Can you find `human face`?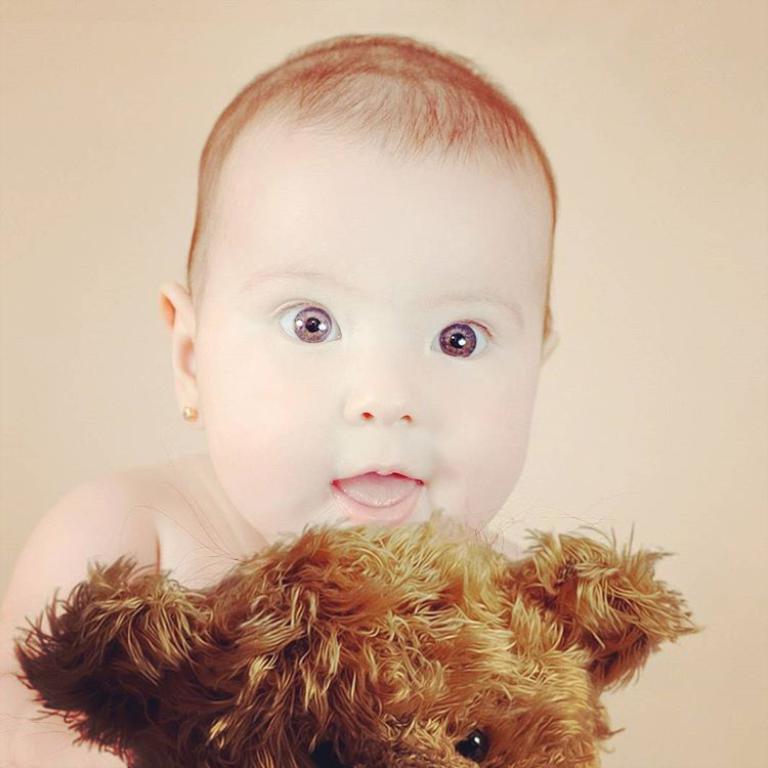
Yes, bounding box: [200,143,547,542].
